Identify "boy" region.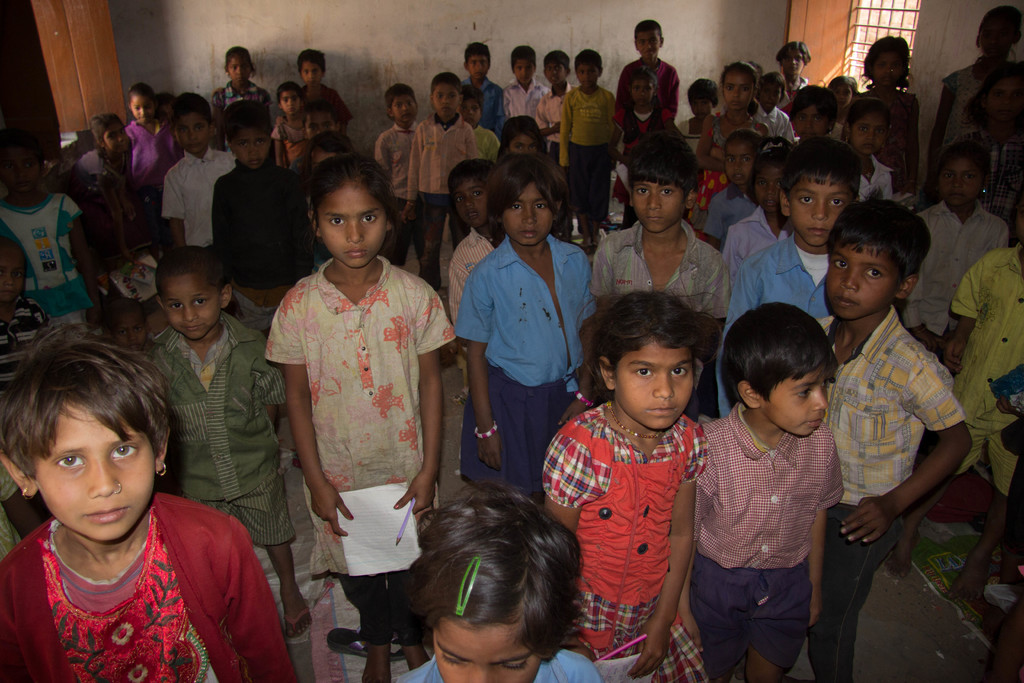
Region: (161, 92, 234, 247).
